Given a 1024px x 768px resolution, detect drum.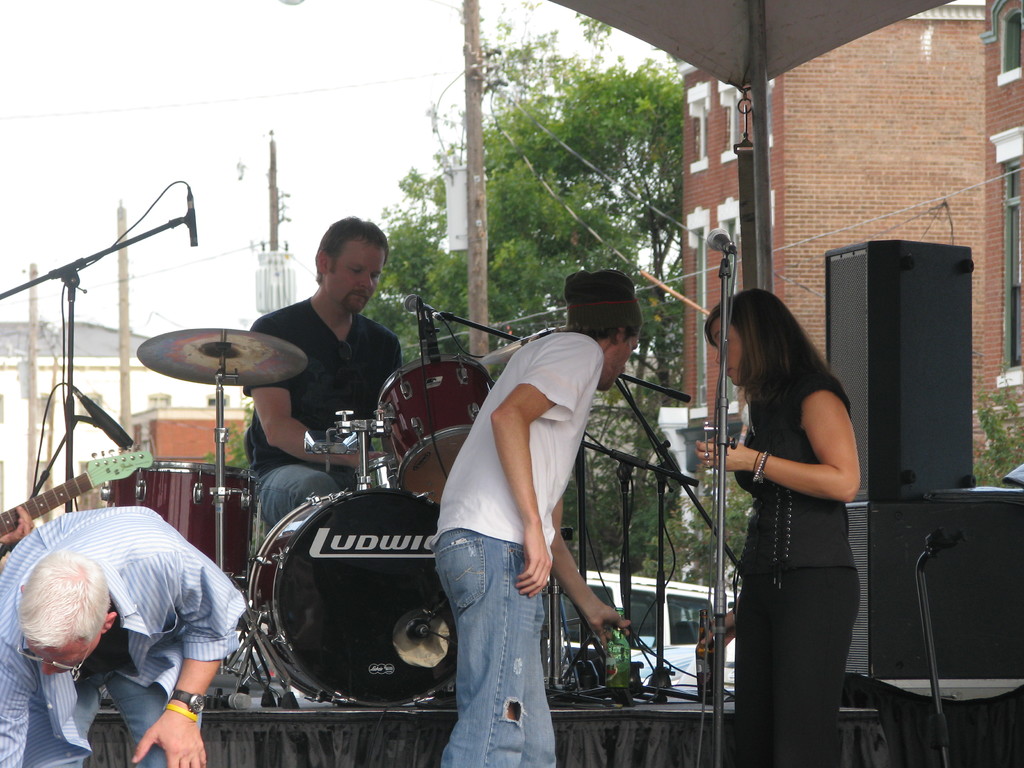
BBox(113, 461, 255, 591).
